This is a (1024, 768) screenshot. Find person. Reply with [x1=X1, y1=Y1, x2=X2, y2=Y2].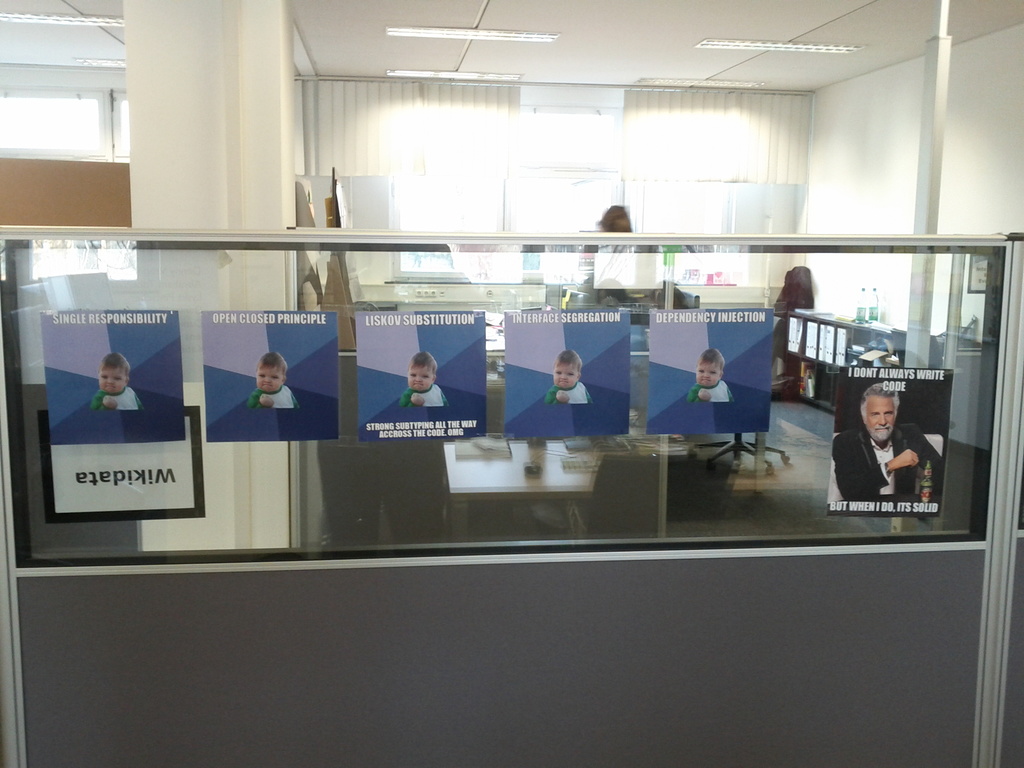
[x1=247, y1=349, x2=301, y2=406].
